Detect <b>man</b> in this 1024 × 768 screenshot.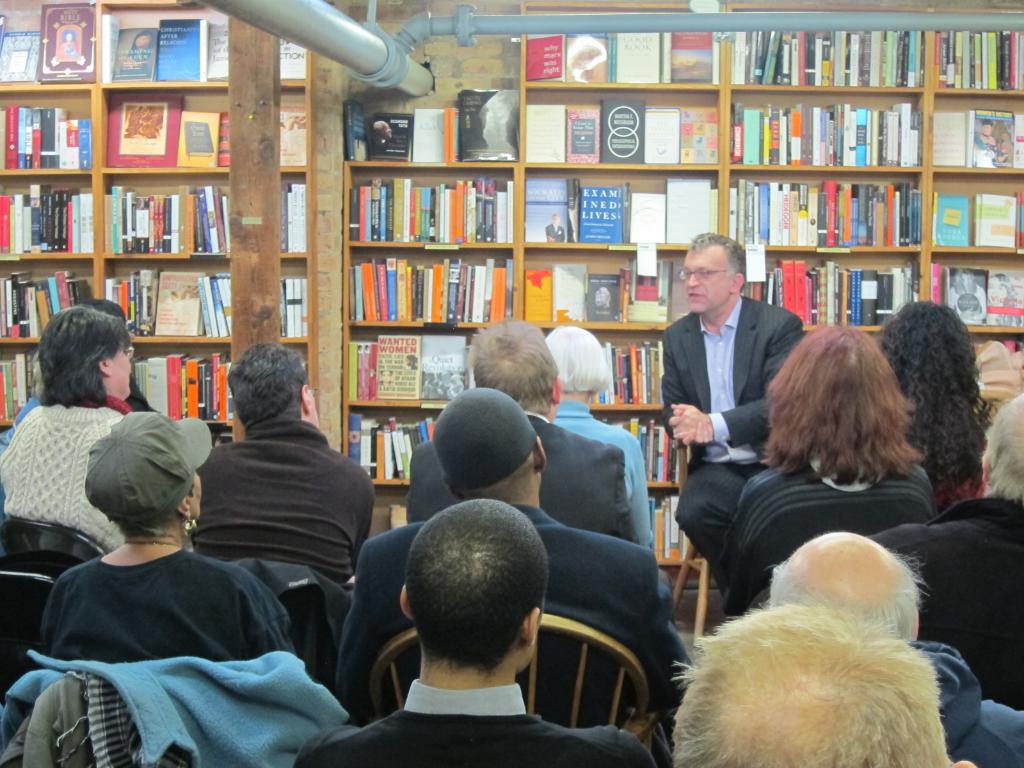
Detection: select_region(671, 595, 952, 767).
